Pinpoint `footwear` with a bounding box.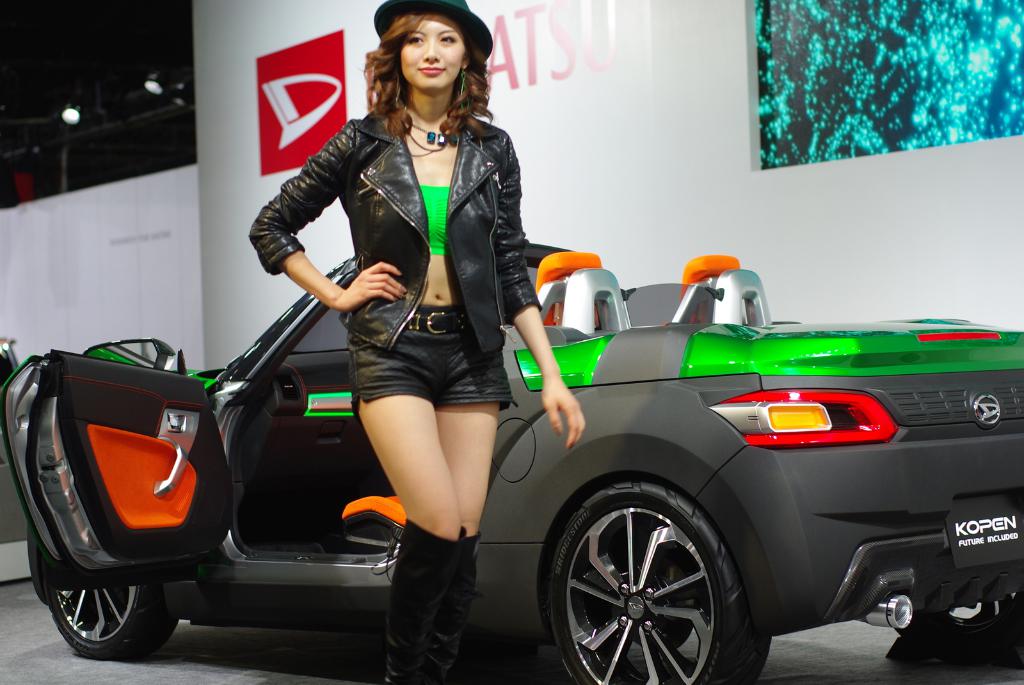
(left=382, top=524, right=449, bottom=684).
